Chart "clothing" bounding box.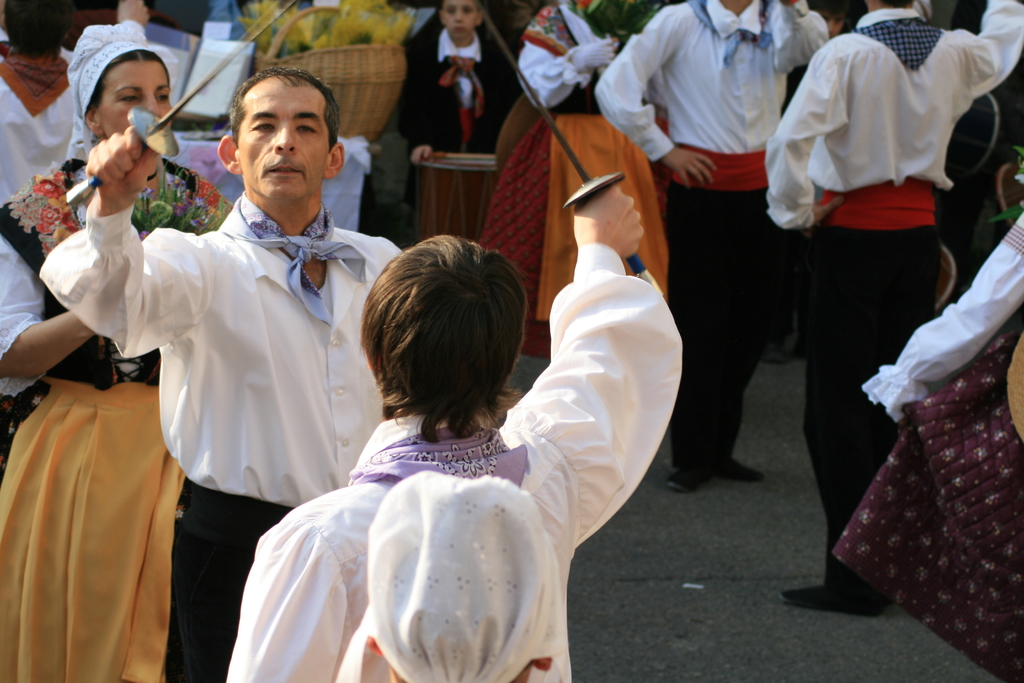
Charted: (0, 147, 235, 682).
